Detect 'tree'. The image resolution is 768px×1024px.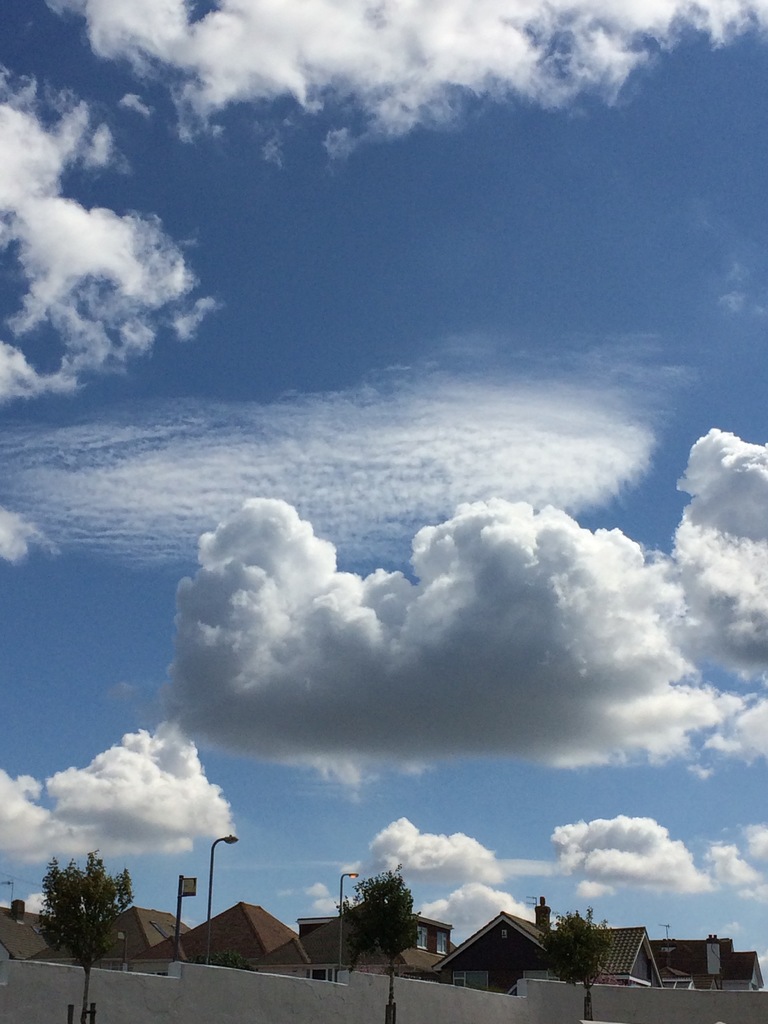
(x1=196, y1=948, x2=257, y2=969).
